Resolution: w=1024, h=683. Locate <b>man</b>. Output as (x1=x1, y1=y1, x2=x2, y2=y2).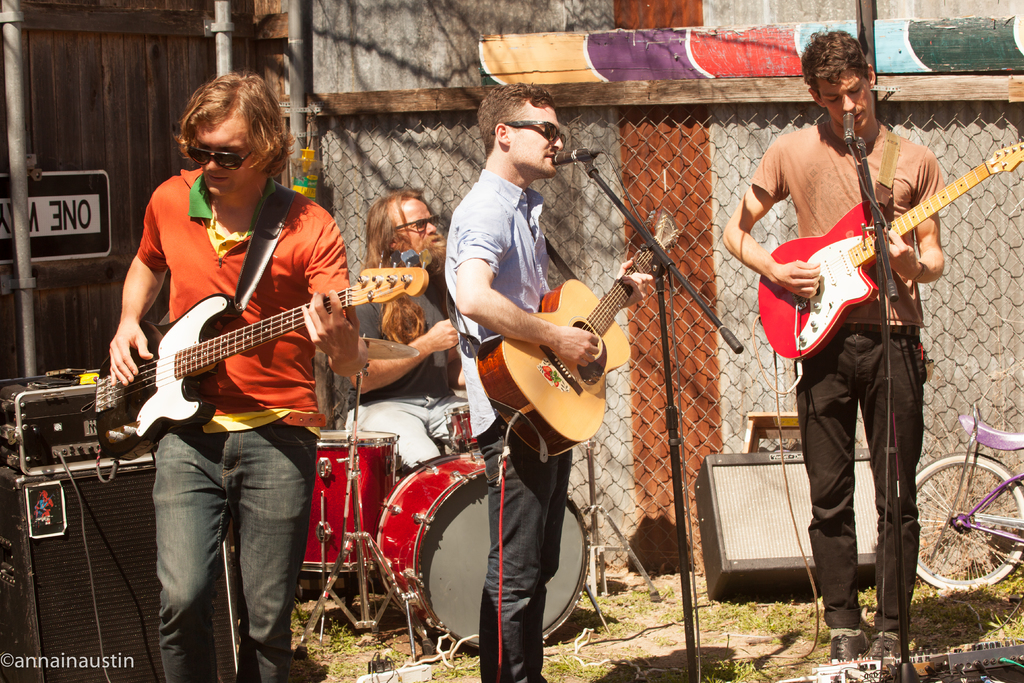
(x1=723, y1=19, x2=945, y2=682).
